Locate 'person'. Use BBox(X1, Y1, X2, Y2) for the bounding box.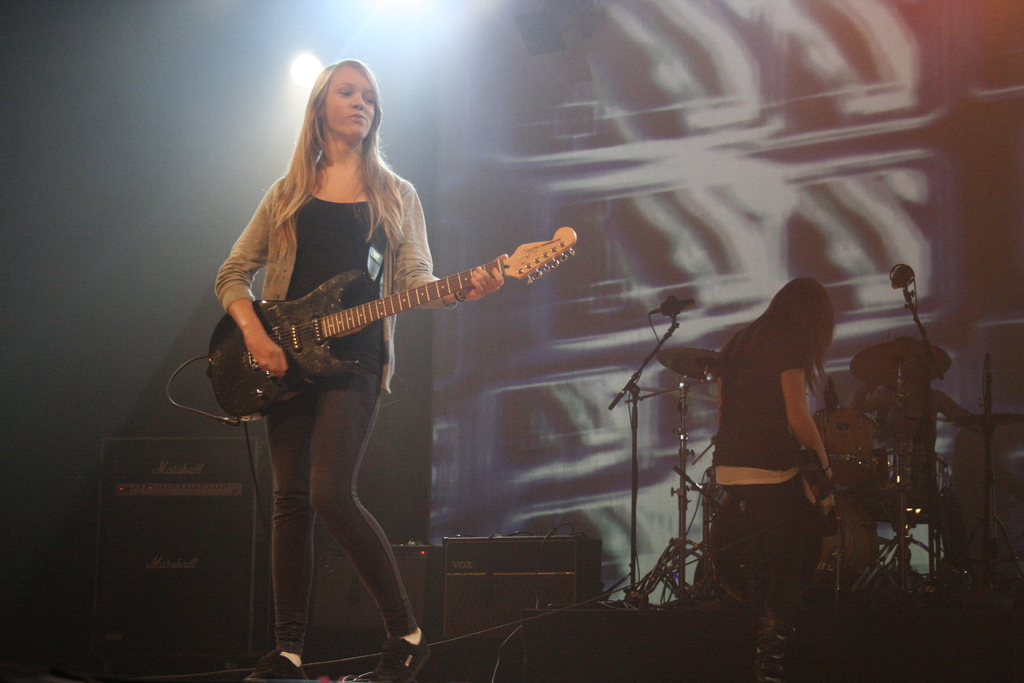
BBox(679, 236, 862, 629).
